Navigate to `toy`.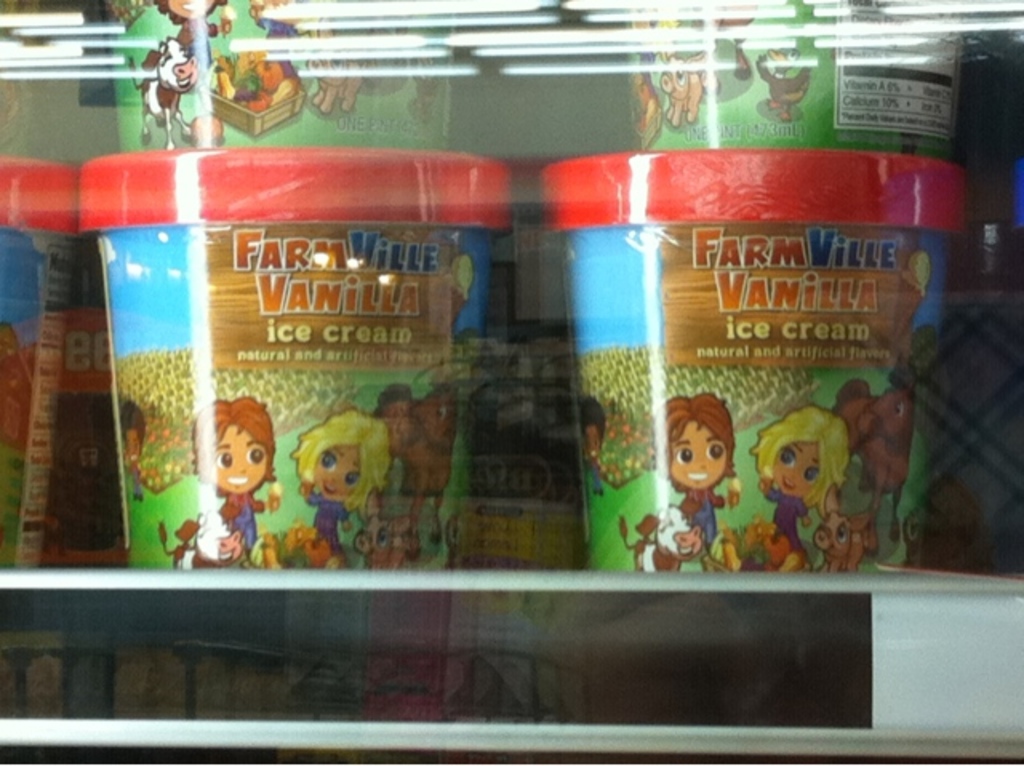
Navigation target: rect(186, 373, 272, 568).
